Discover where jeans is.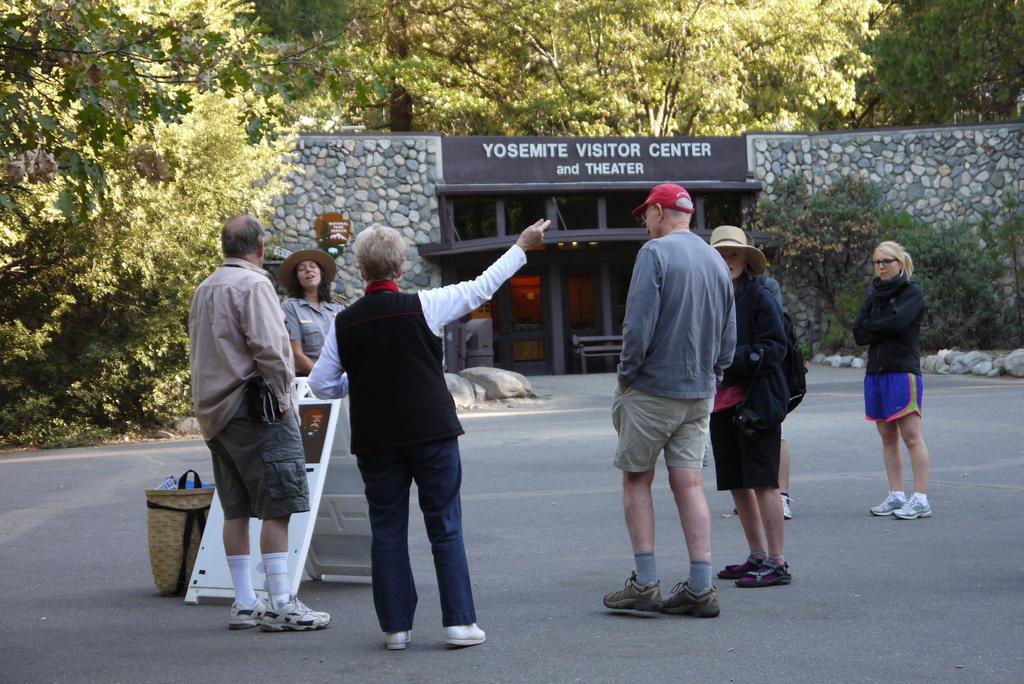
Discovered at rect(714, 396, 795, 494).
